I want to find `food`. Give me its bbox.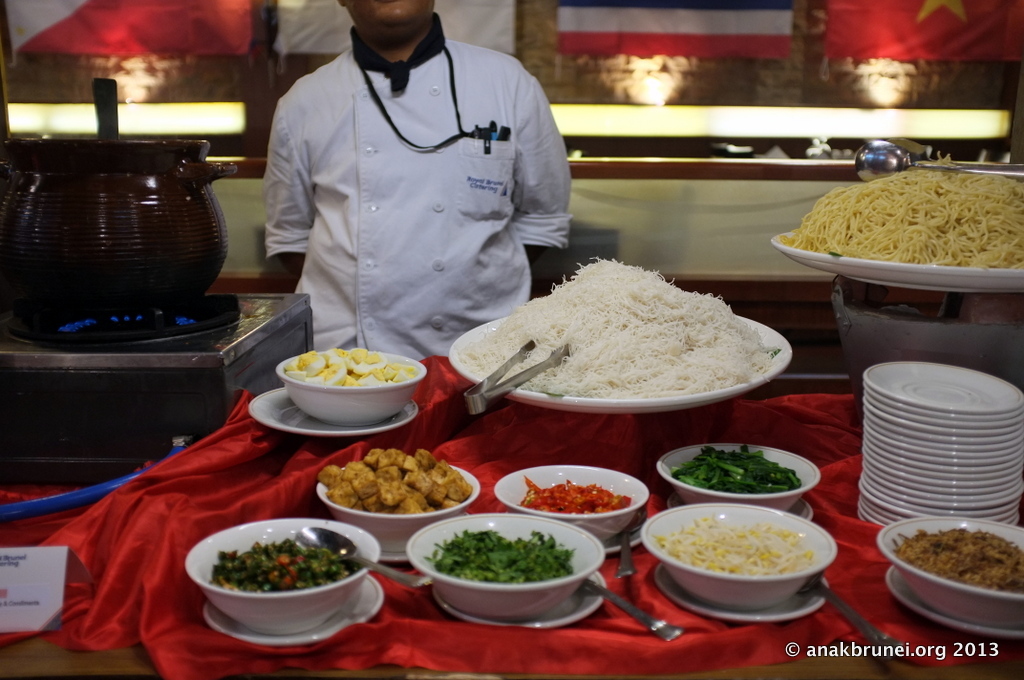
pyautogui.locateOnScreen(458, 256, 779, 397).
